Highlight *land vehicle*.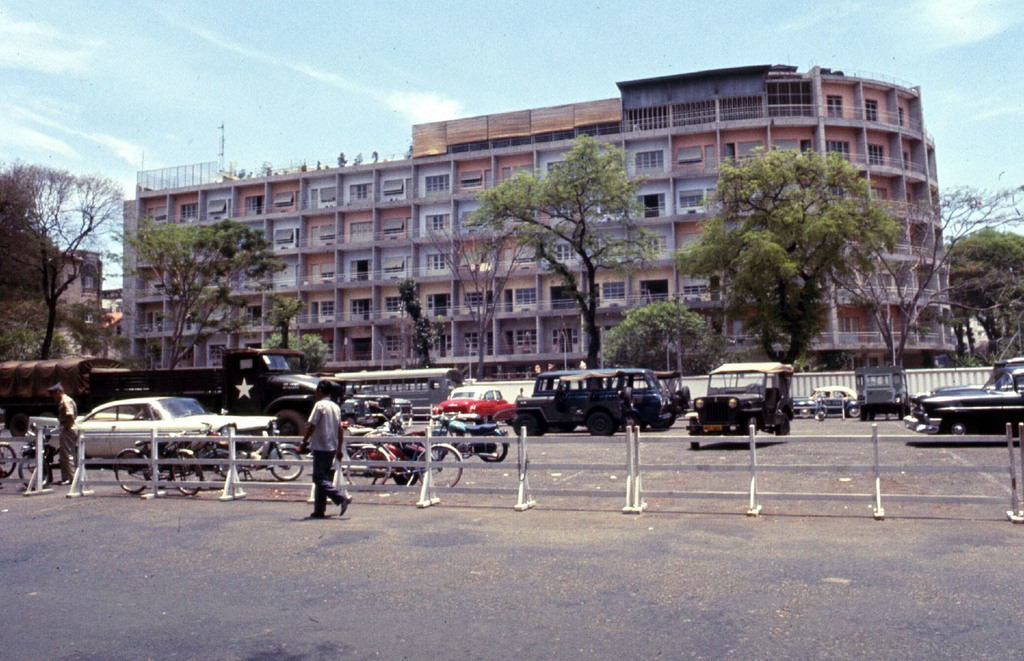
Highlighted region: [x1=932, y1=357, x2=1023, y2=394].
